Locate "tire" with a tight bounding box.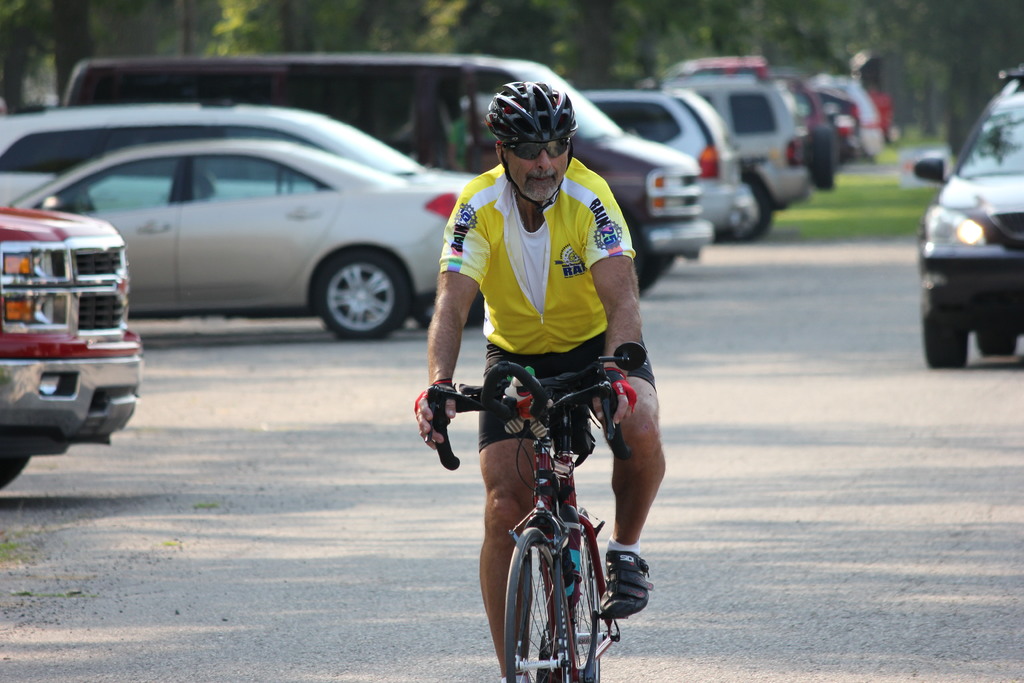
x1=493, y1=531, x2=576, y2=682.
